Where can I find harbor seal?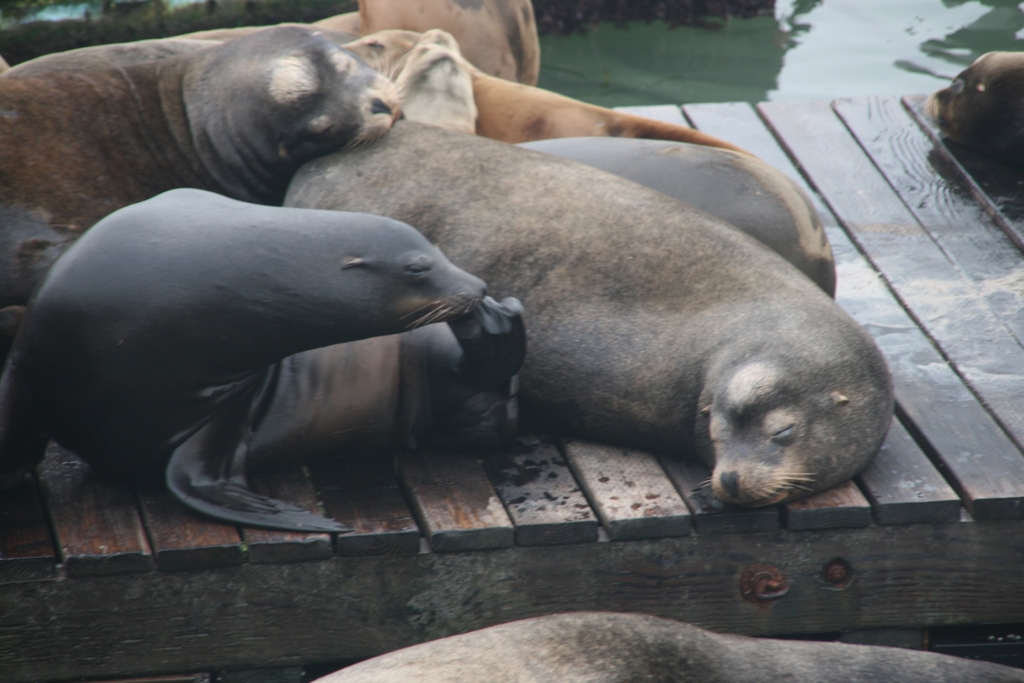
You can find it at (364, 0, 542, 88).
